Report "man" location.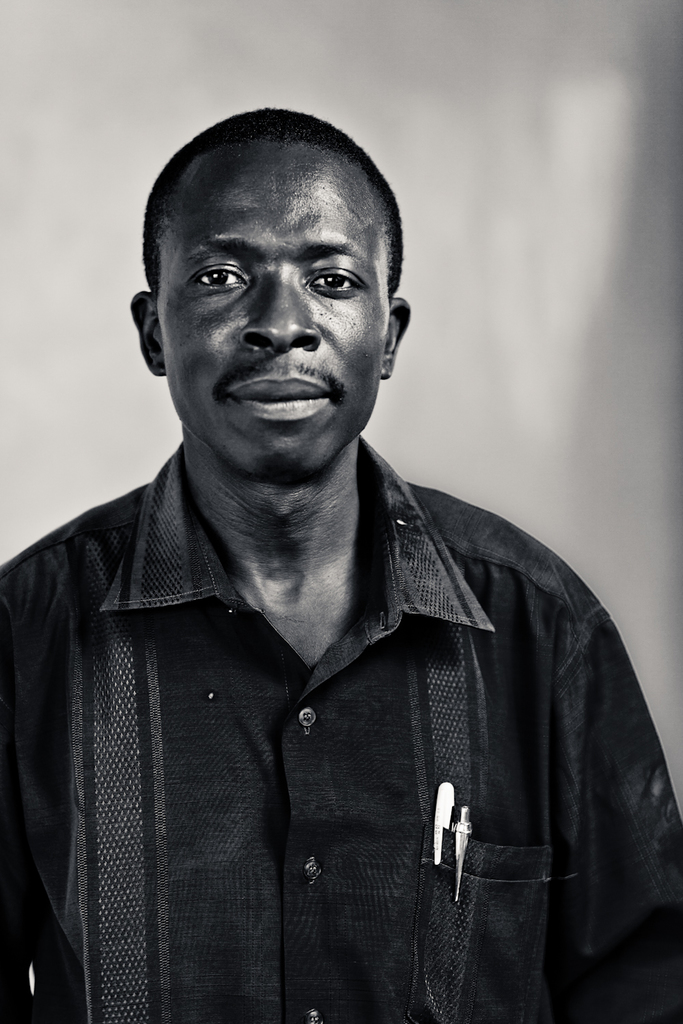
Report: bbox=[0, 89, 669, 992].
